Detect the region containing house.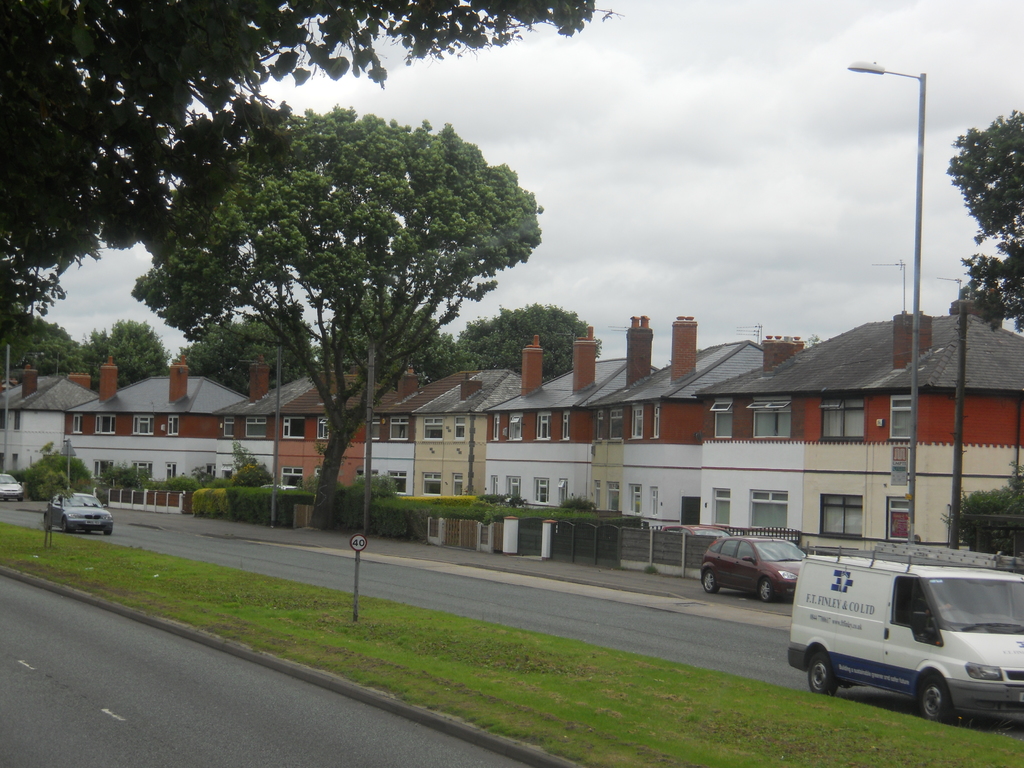
detection(478, 319, 674, 508).
